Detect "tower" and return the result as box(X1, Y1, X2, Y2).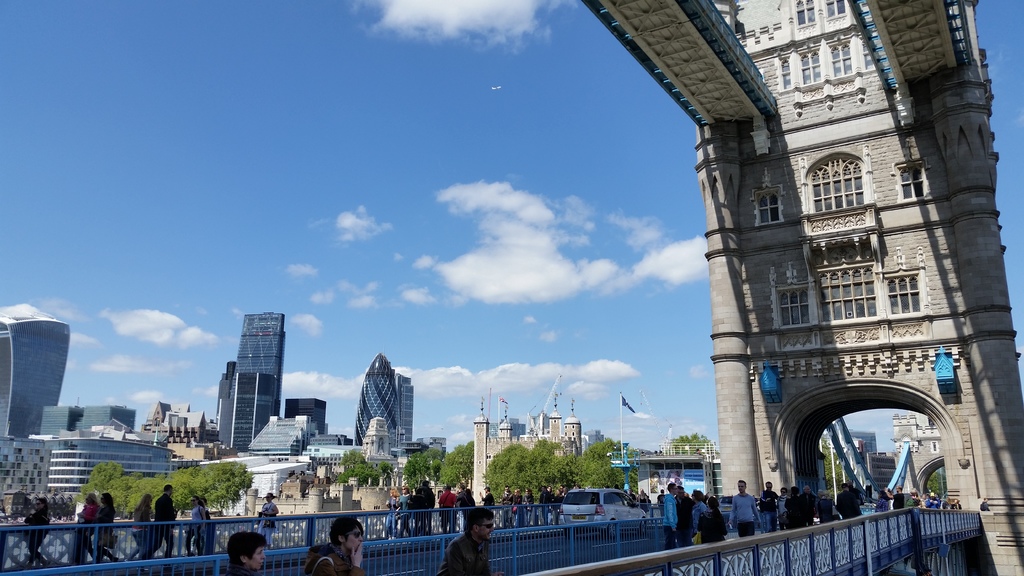
box(0, 321, 69, 438).
